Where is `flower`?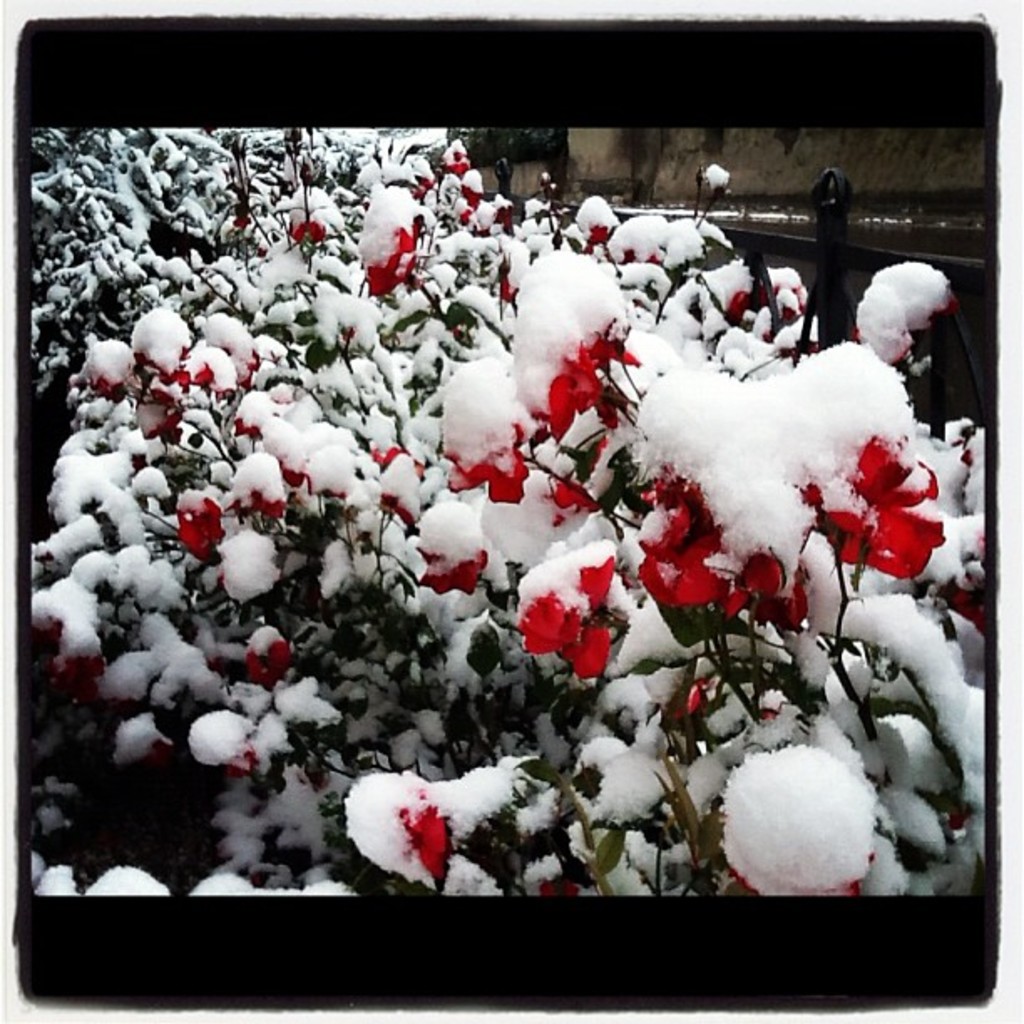
pyautogui.locateOnScreen(639, 492, 726, 619).
